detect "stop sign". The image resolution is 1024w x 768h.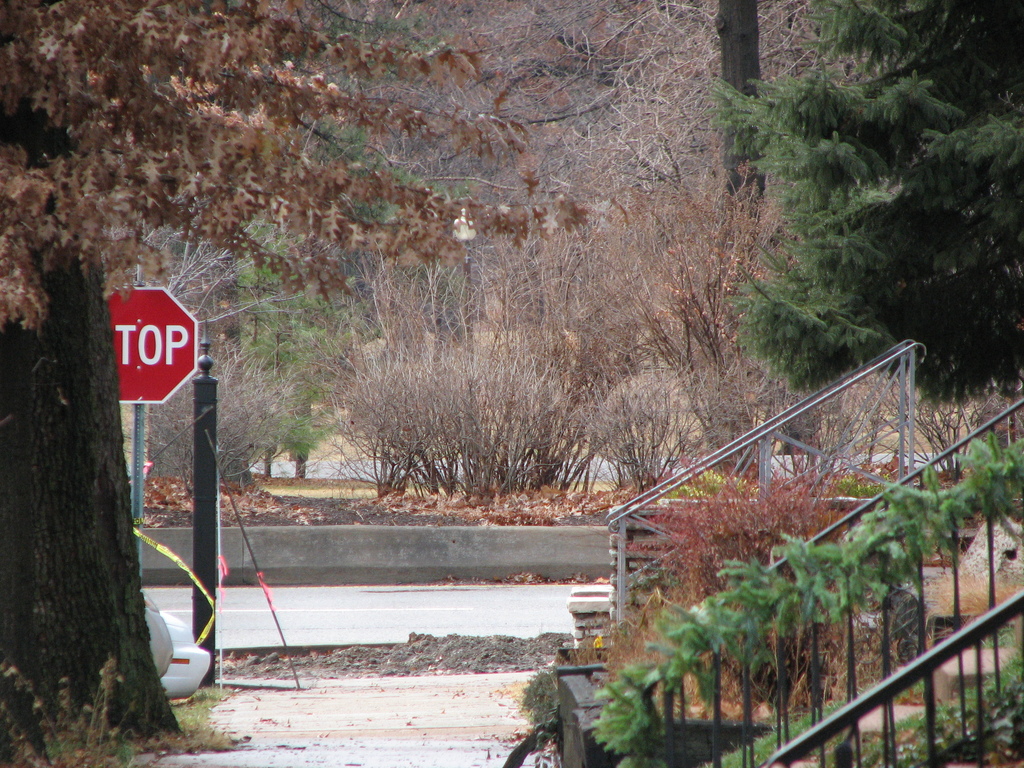
bbox=[107, 285, 199, 404].
